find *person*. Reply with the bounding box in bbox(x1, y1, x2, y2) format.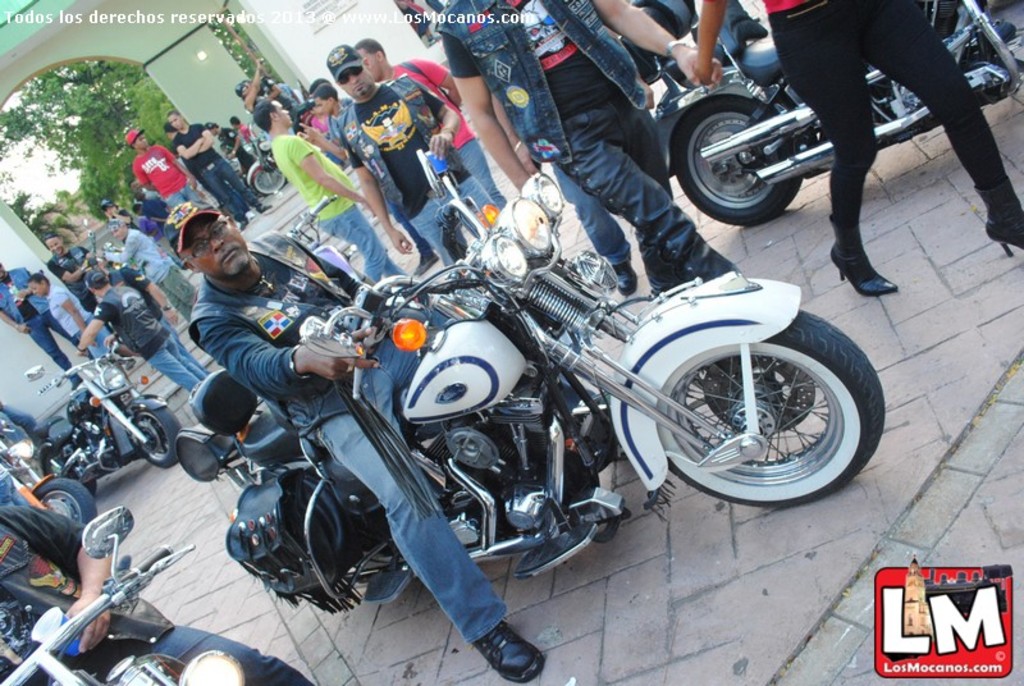
bbox(116, 125, 221, 256).
